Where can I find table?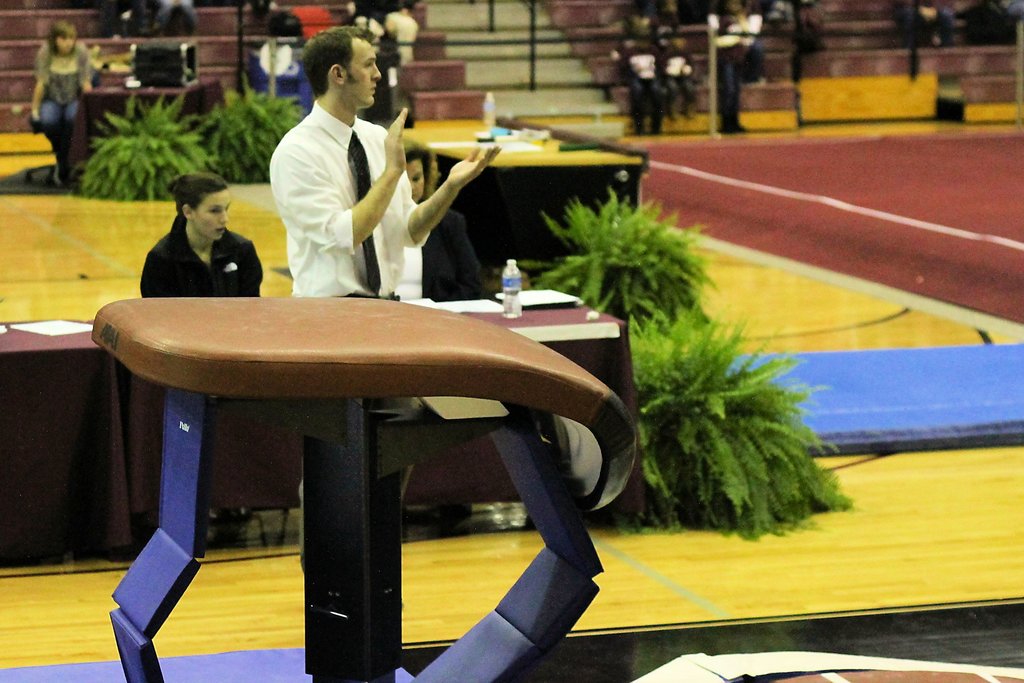
You can find it at {"left": 0, "top": 284, "right": 649, "bottom": 556}.
